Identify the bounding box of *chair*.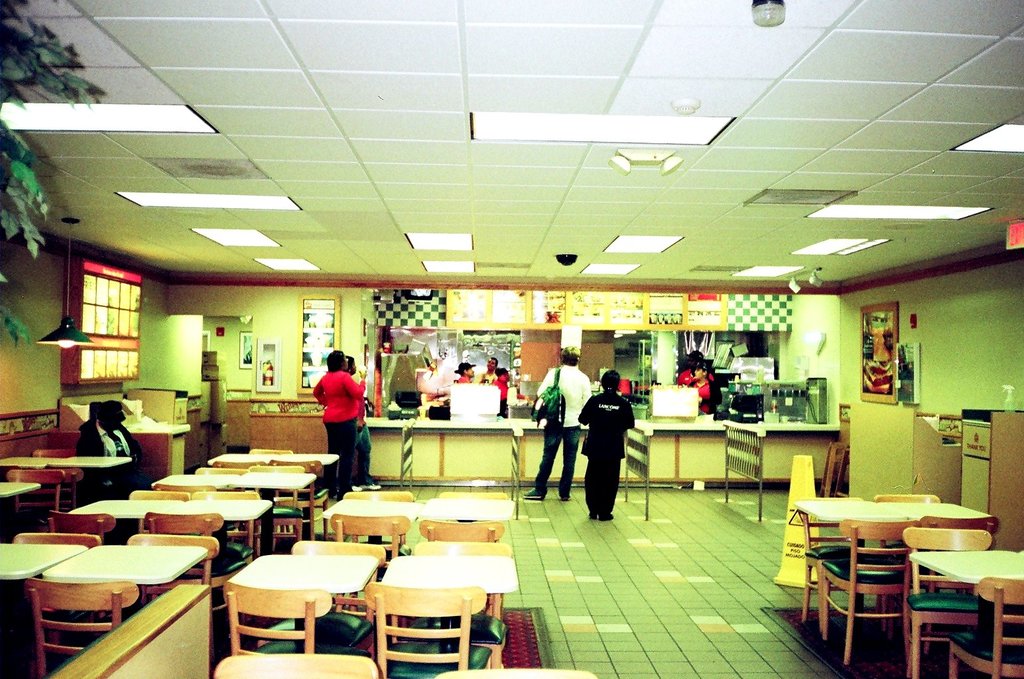
435:664:593:678.
